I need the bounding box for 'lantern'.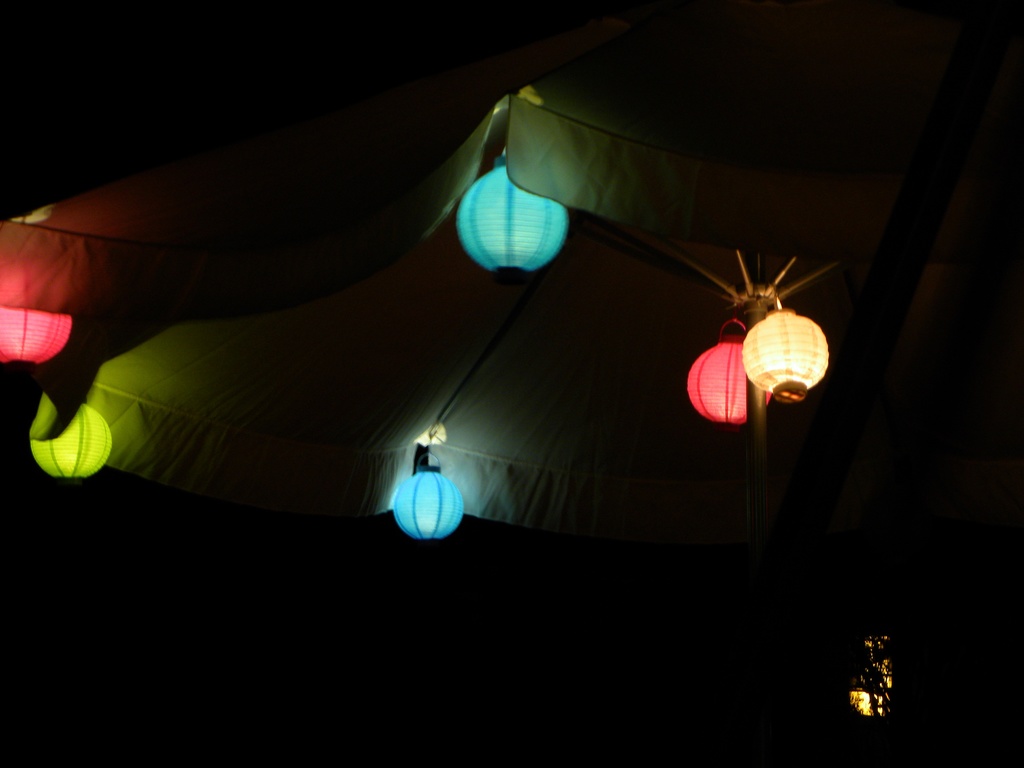
Here it is: left=742, top=284, right=829, bottom=405.
